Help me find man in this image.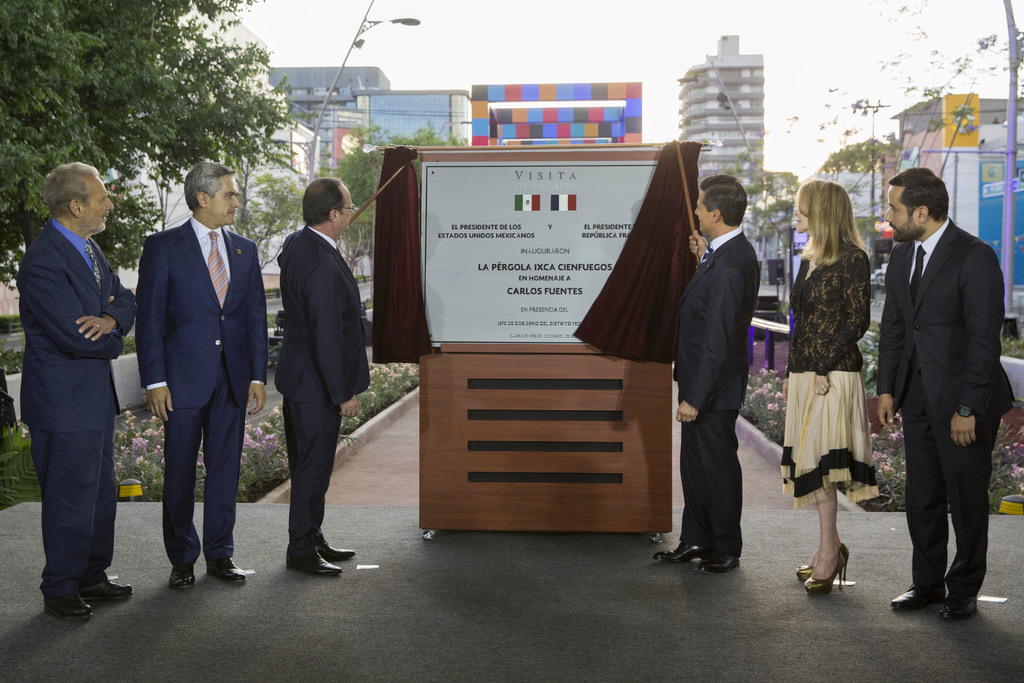
Found it: region(653, 173, 758, 578).
